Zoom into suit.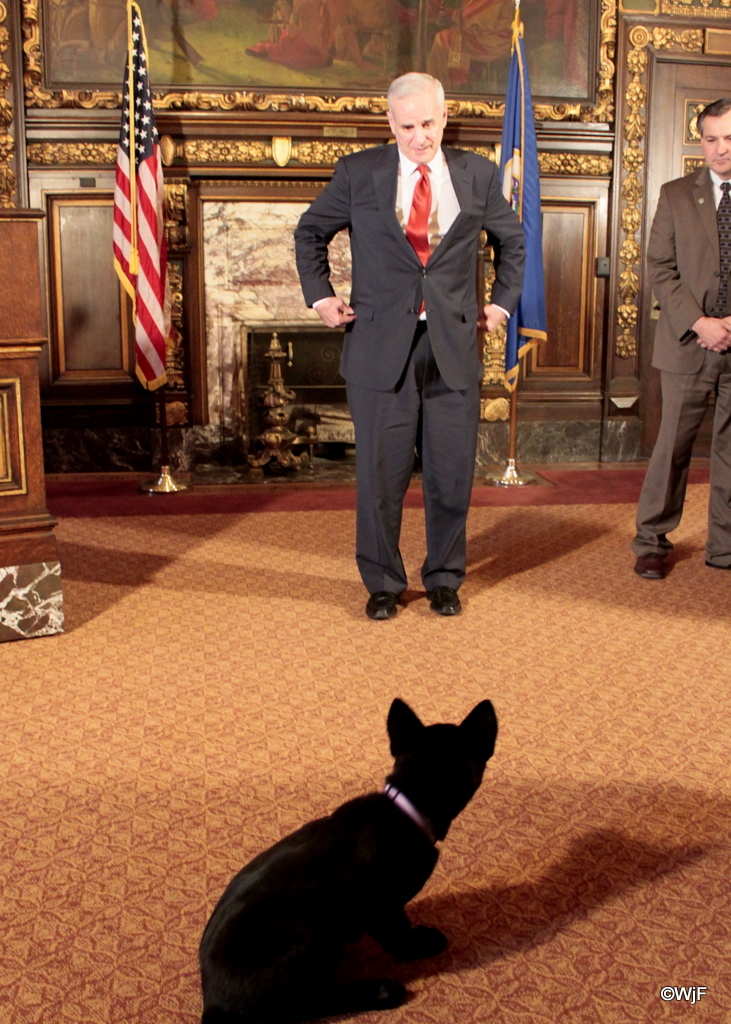
Zoom target: box(303, 64, 531, 631).
